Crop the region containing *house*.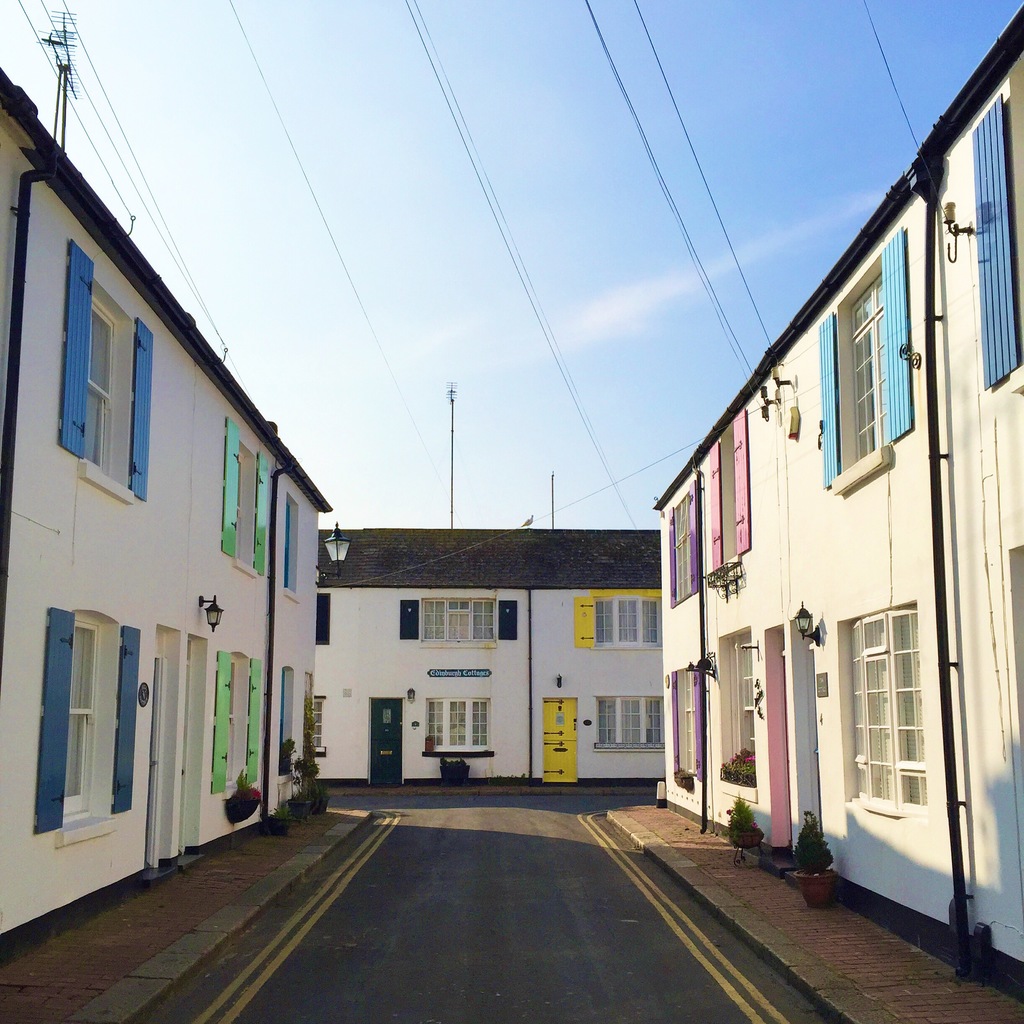
Crop region: 305, 524, 664, 781.
